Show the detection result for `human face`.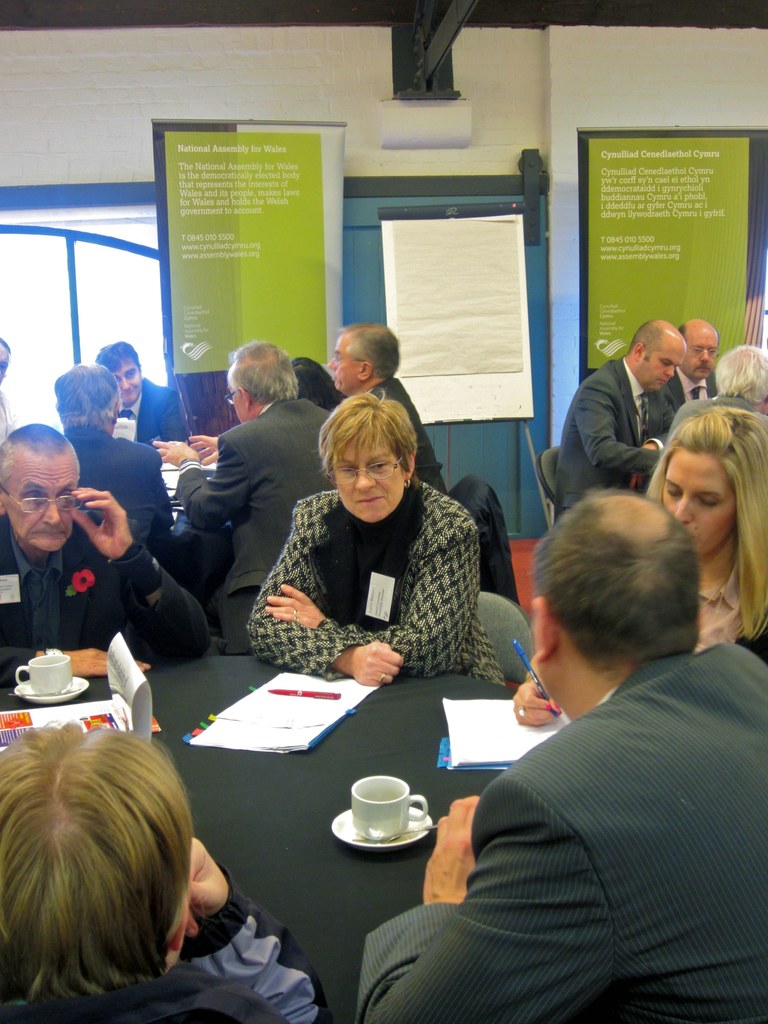
(x1=332, y1=436, x2=403, y2=522).
